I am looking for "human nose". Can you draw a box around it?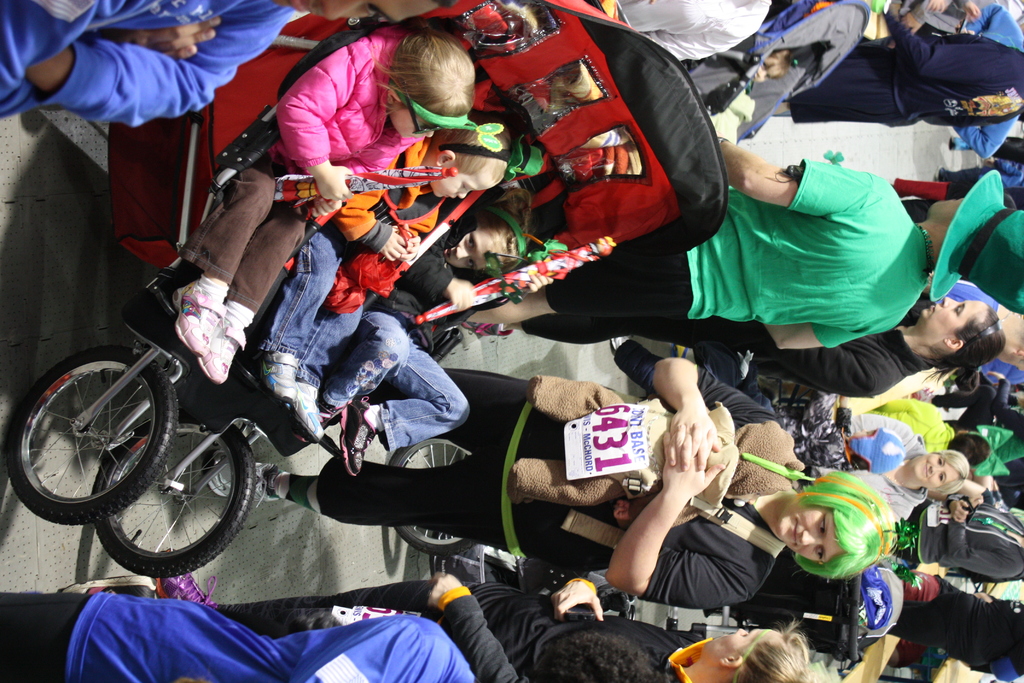
Sure, the bounding box is bbox=[426, 128, 436, 141].
